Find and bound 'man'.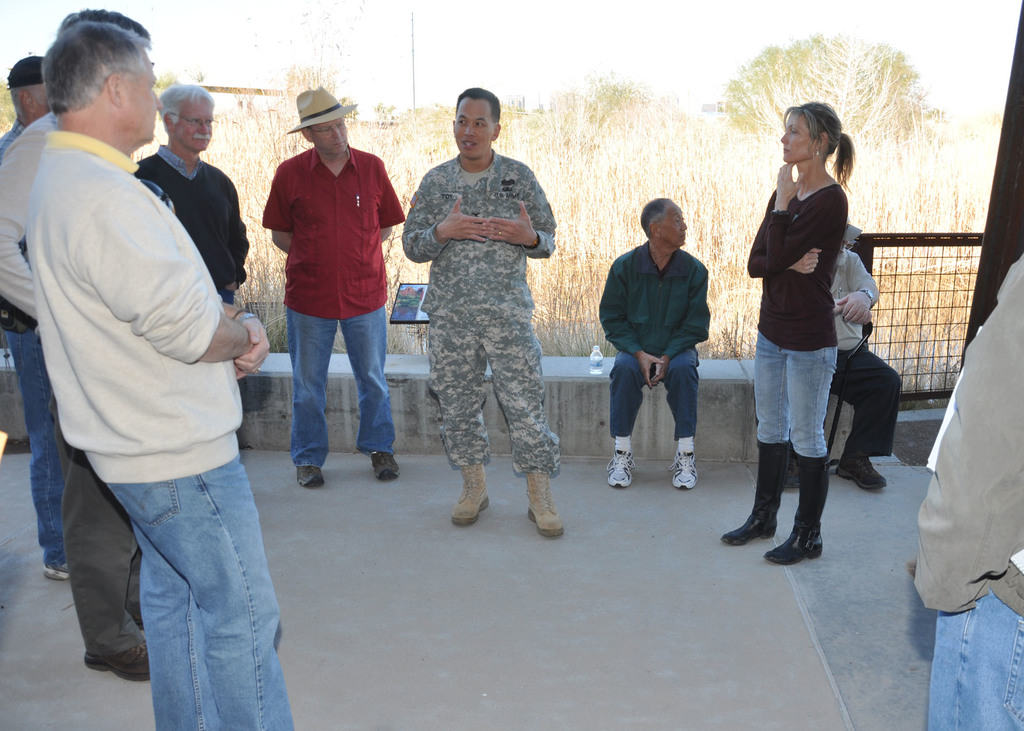
Bound: region(785, 222, 908, 492).
